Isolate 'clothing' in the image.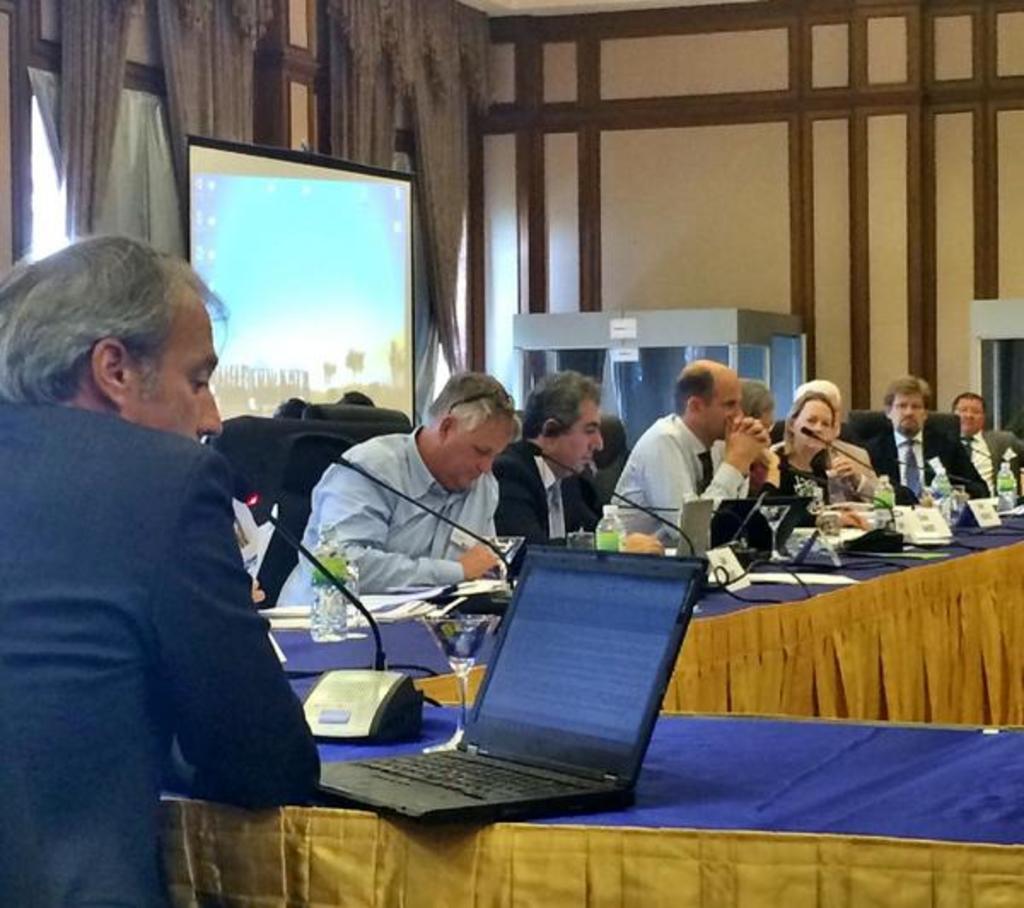
Isolated region: pyautogui.locateOnScreen(20, 287, 345, 884).
